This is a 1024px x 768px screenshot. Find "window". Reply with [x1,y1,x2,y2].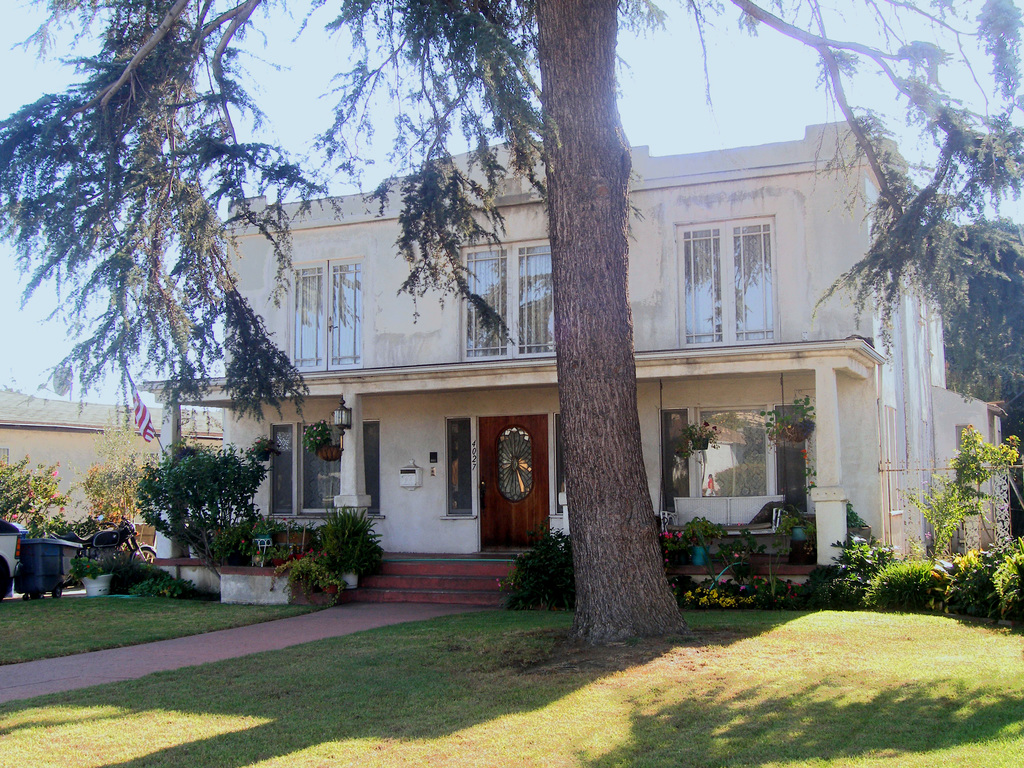
[287,262,362,371].
